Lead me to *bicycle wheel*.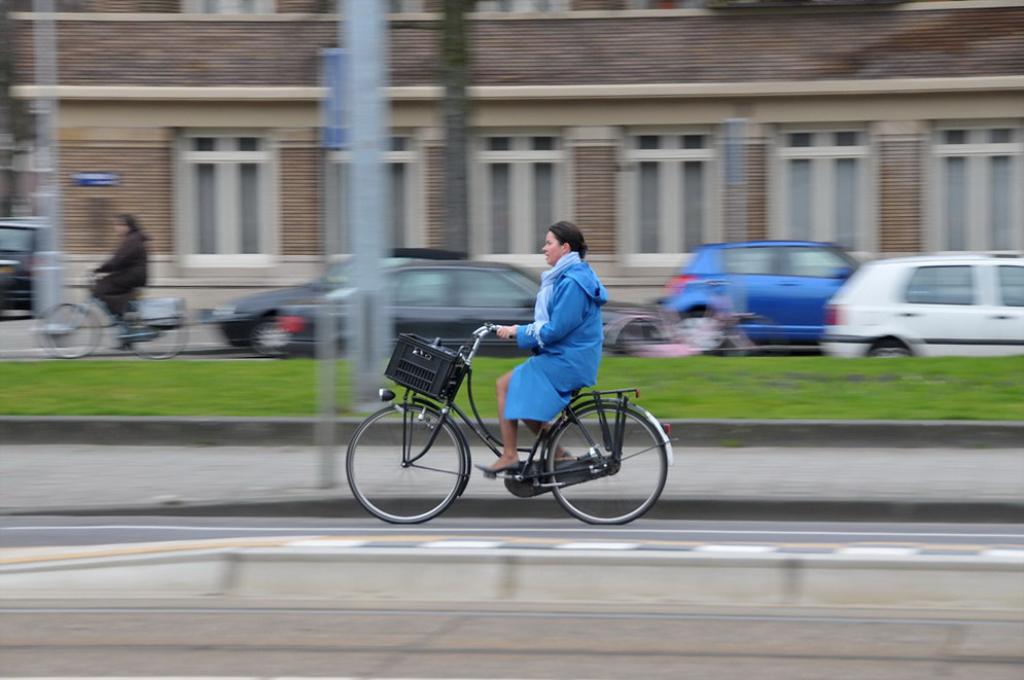
Lead to 344,401,465,524.
